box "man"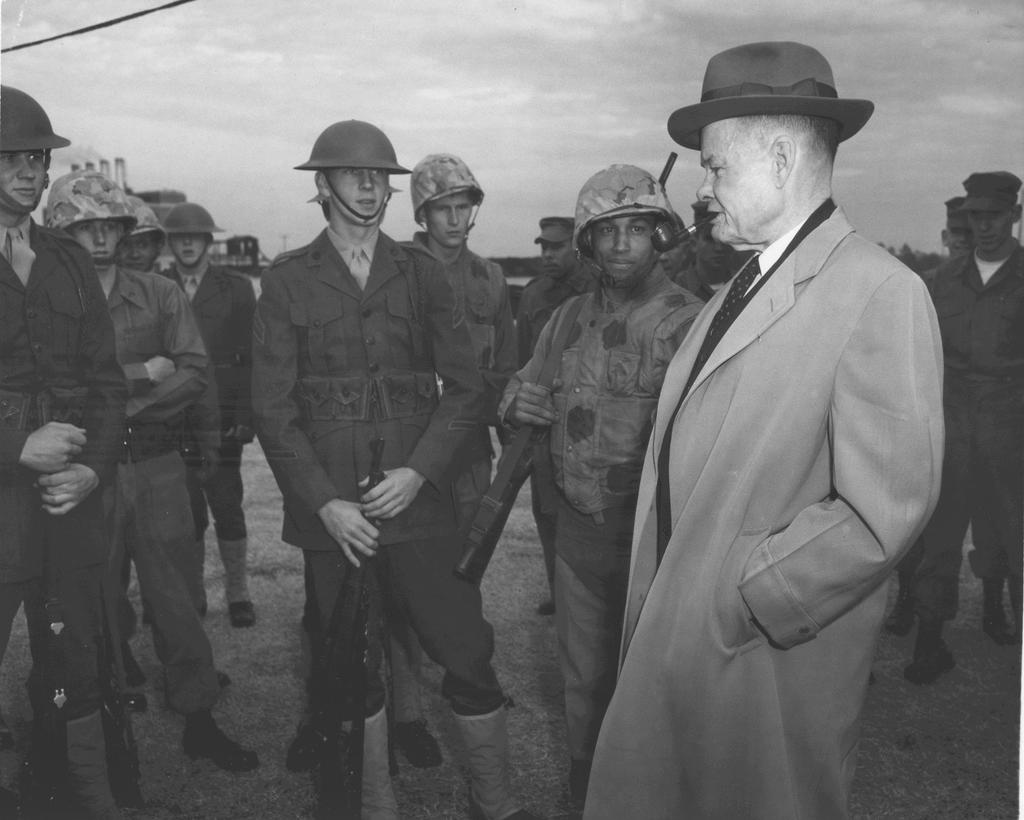
[906, 171, 1023, 684]
